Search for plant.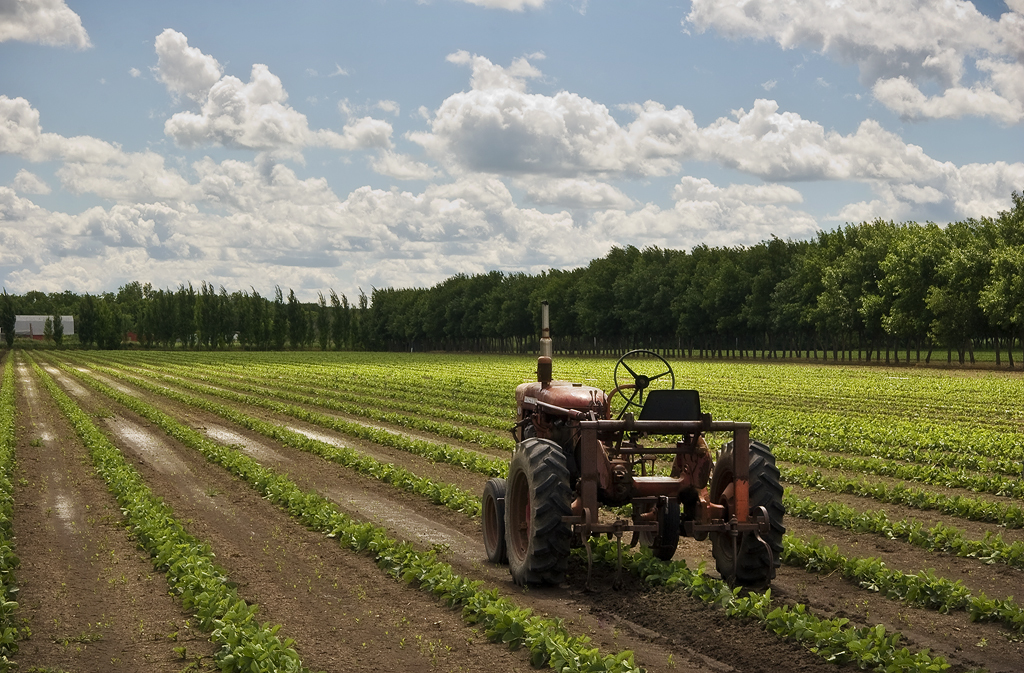
Found at <box>0,347,18,672</box>.
